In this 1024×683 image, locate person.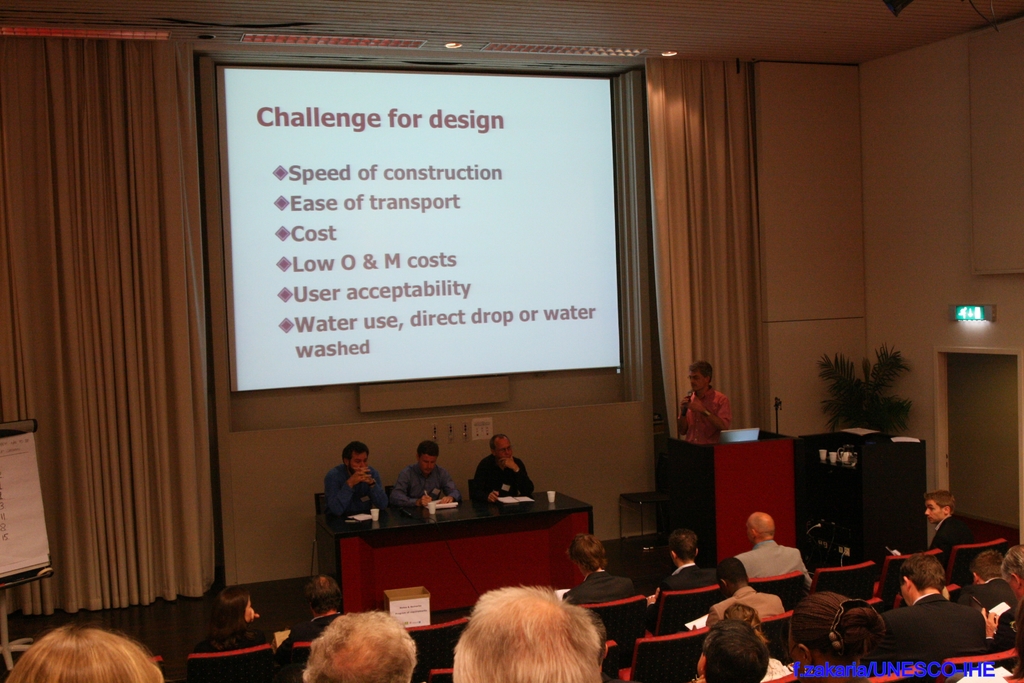
Bounding box: l=454, t=579, r=605, b=682.
